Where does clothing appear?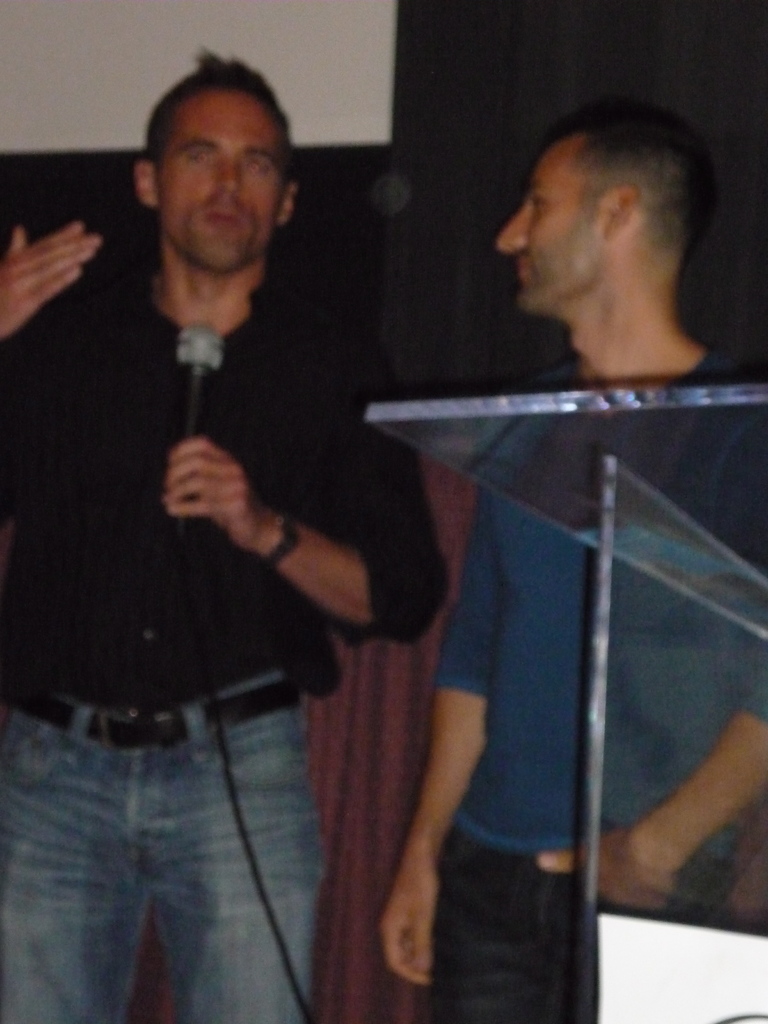
Appears at box(428, 858, 740, 1023).
